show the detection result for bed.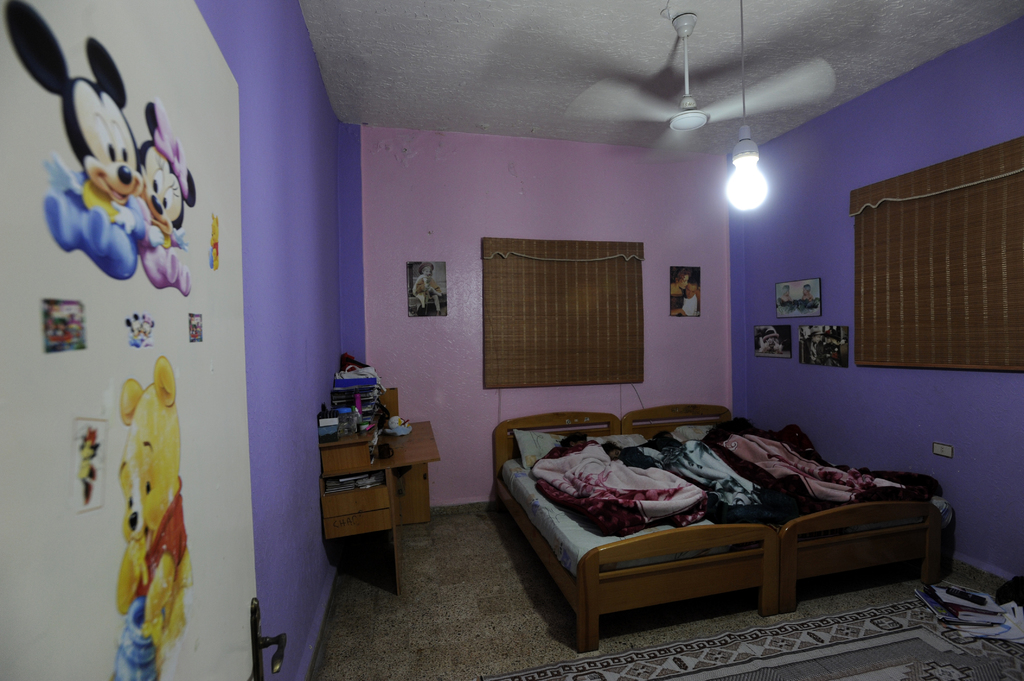
481,406,775,645.
